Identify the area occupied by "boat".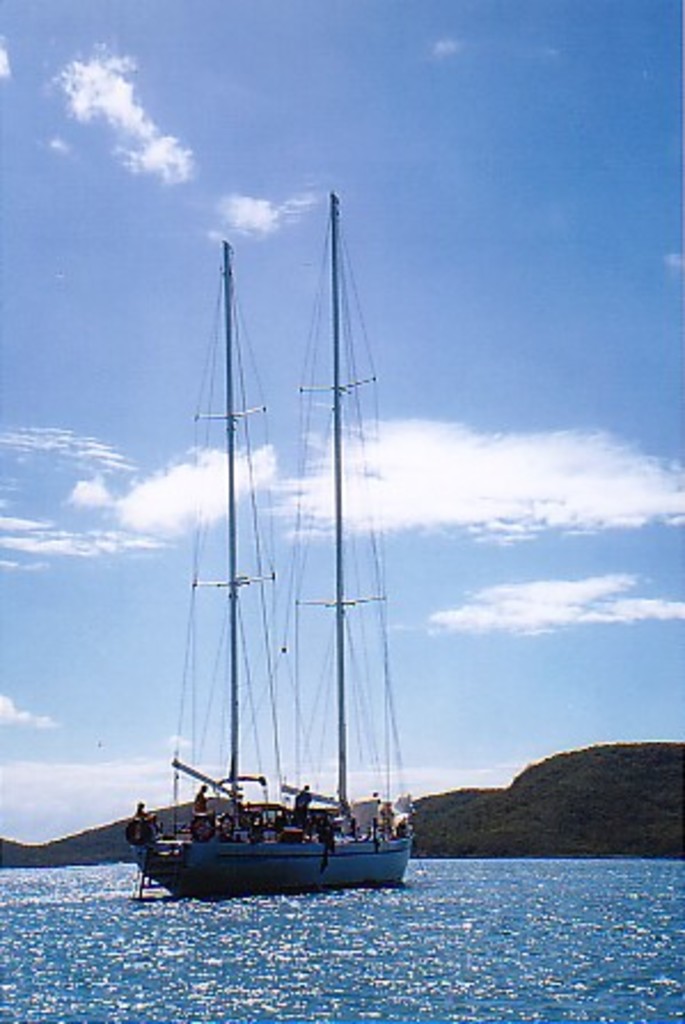
Area: {"left": 117, "top": 190, "right": 431, "bottom": 914}.
